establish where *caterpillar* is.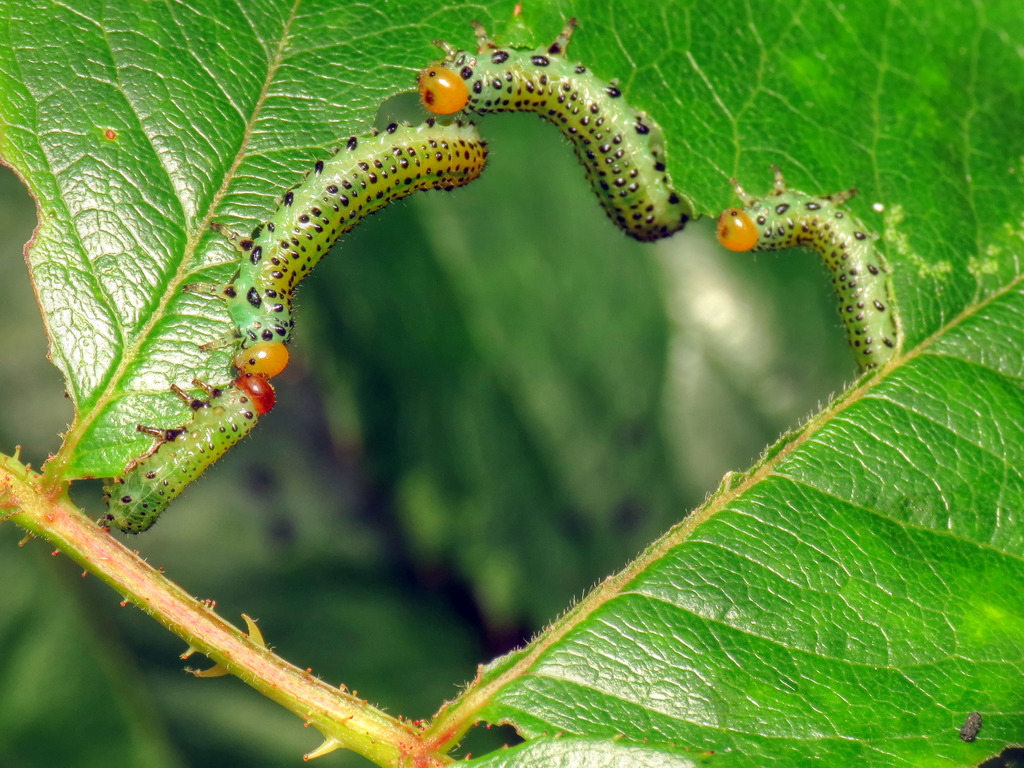
Established at bbox=[114, 379, 269, 536].
